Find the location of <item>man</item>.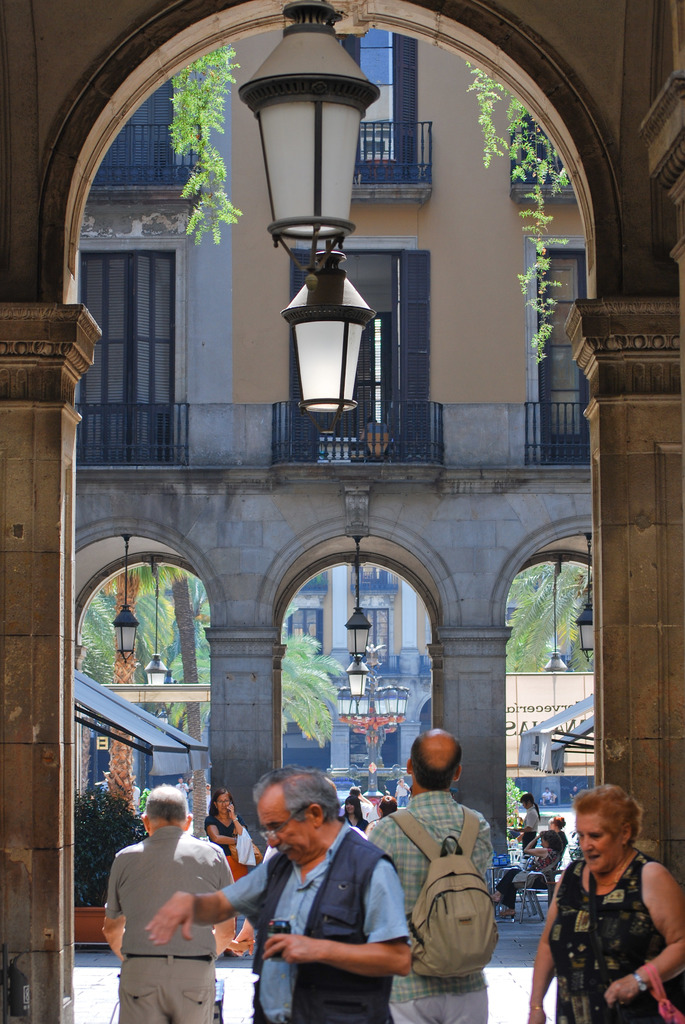
Location: [366, 723, 503, 1023].
